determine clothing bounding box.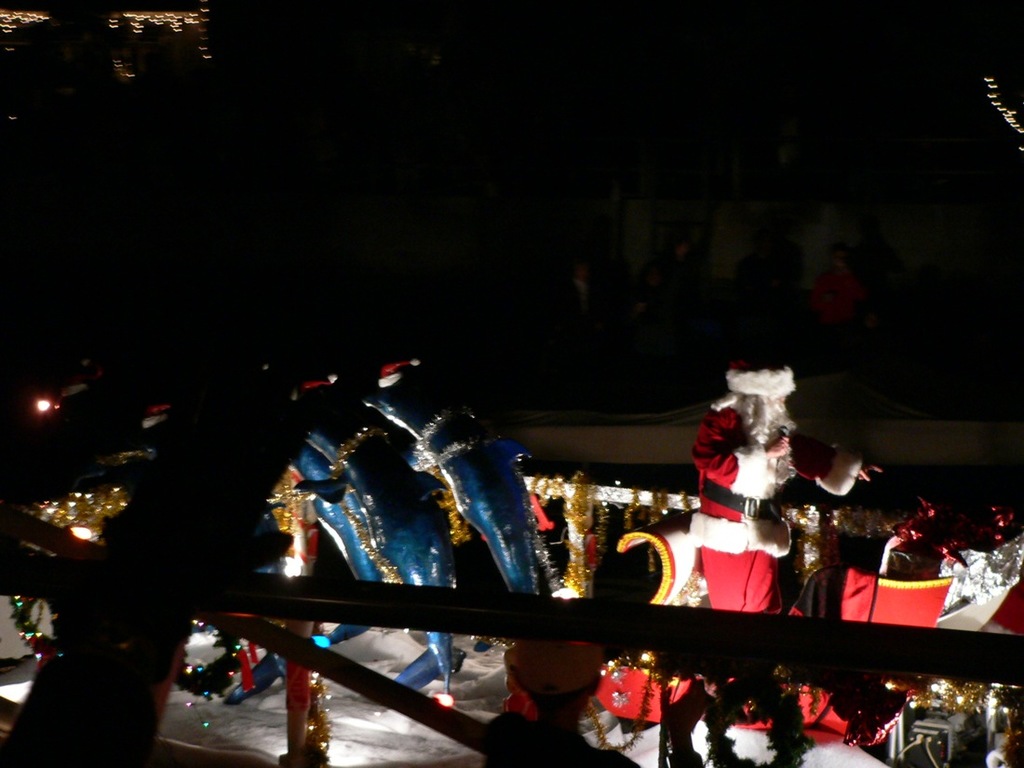
Determined: 675 384 802 608.
